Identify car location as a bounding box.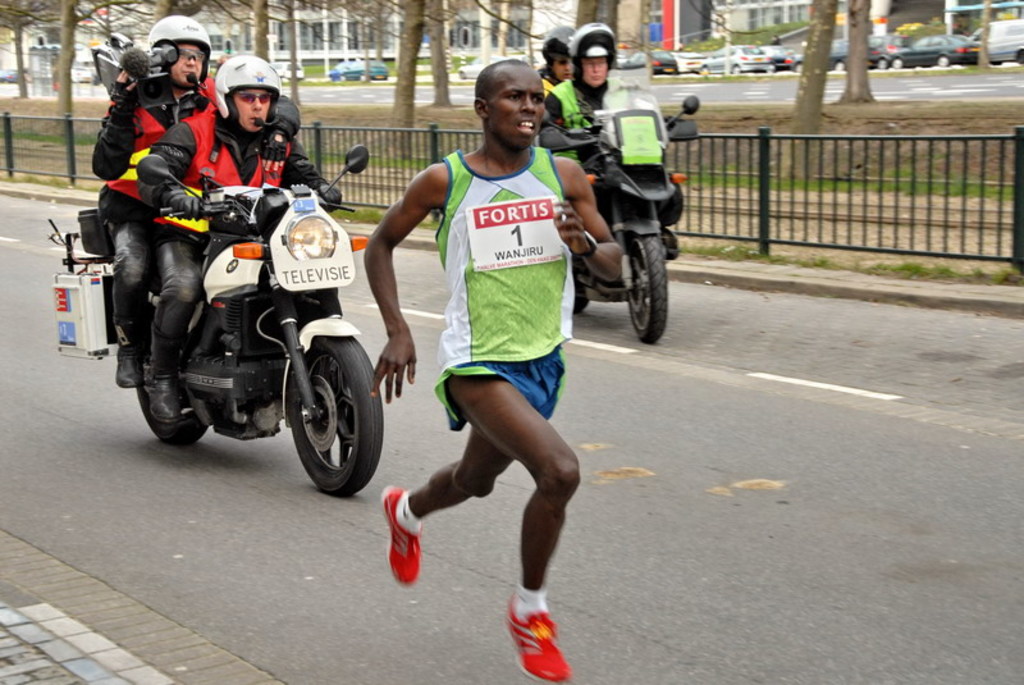
<box>762,46,792,68</box>.
